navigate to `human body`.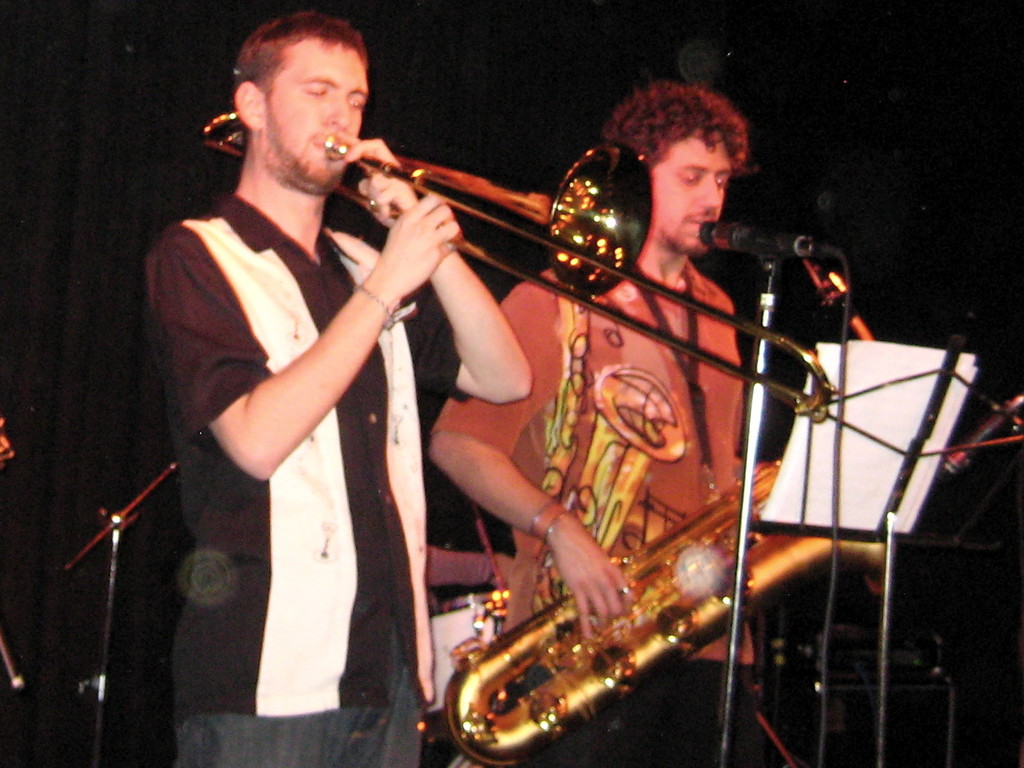
Navigation target: bbox=(429, 256, 886, 767).
